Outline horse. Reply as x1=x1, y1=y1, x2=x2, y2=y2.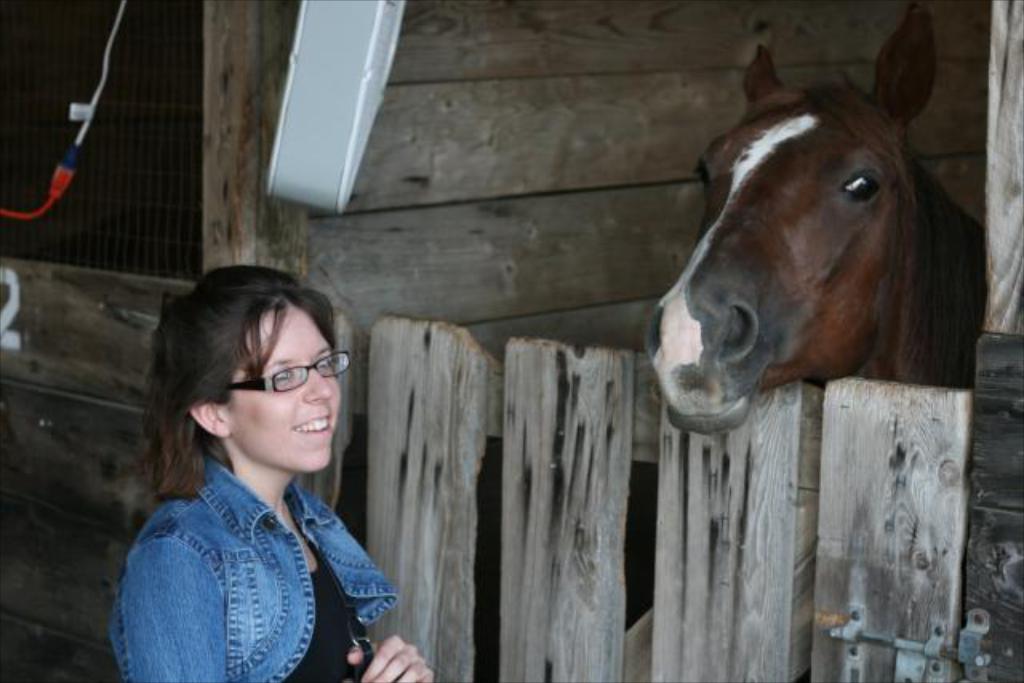
x1=640, y1=0, x2=987, y2=438.
